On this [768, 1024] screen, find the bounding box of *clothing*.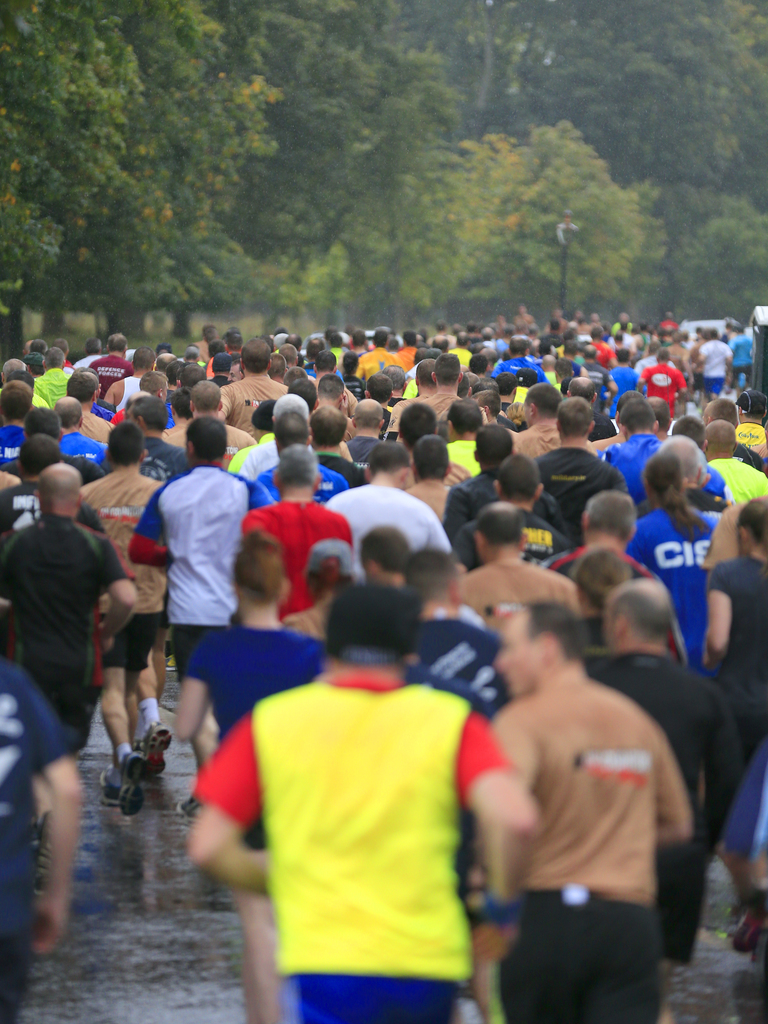
Bounding box: {"x1": 60, "y1": 431, "x2": 106, "y2": 464}.
